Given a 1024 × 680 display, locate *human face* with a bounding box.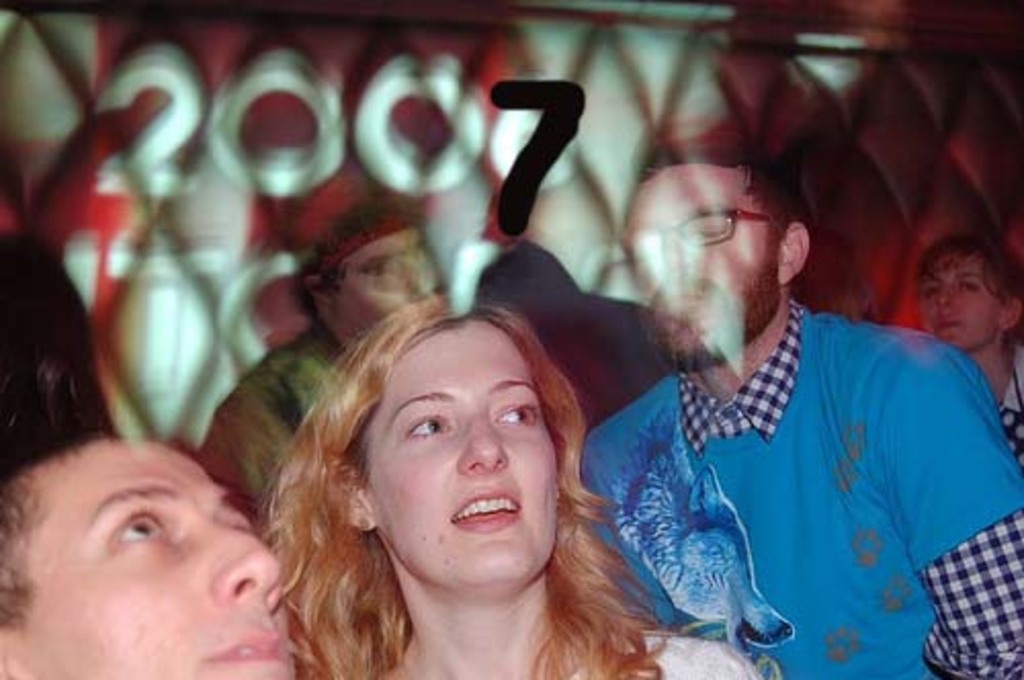
Located: crop(920, 260, 1001, 346).
